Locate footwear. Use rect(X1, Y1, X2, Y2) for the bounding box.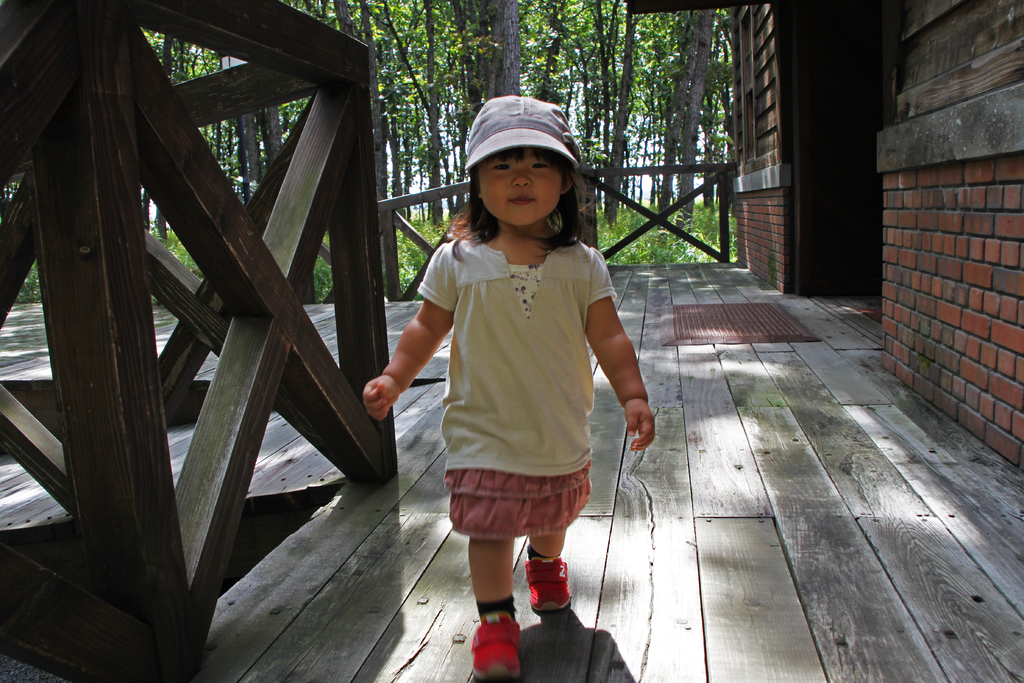
rect(524, 556, 575, 611).
